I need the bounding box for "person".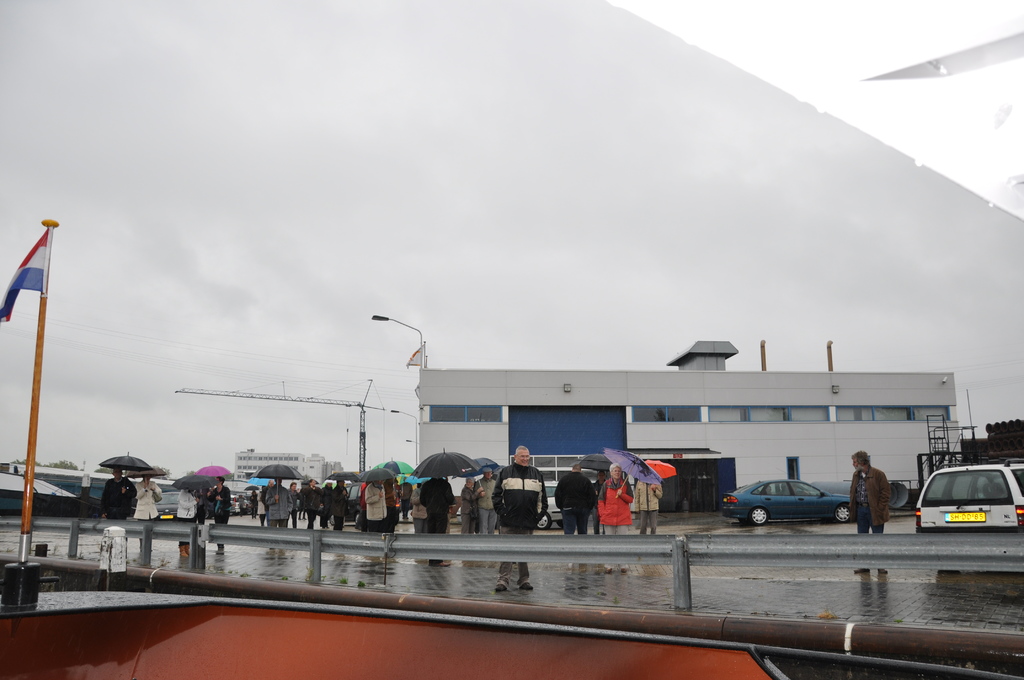
Here it is: (134,472,163,522).
